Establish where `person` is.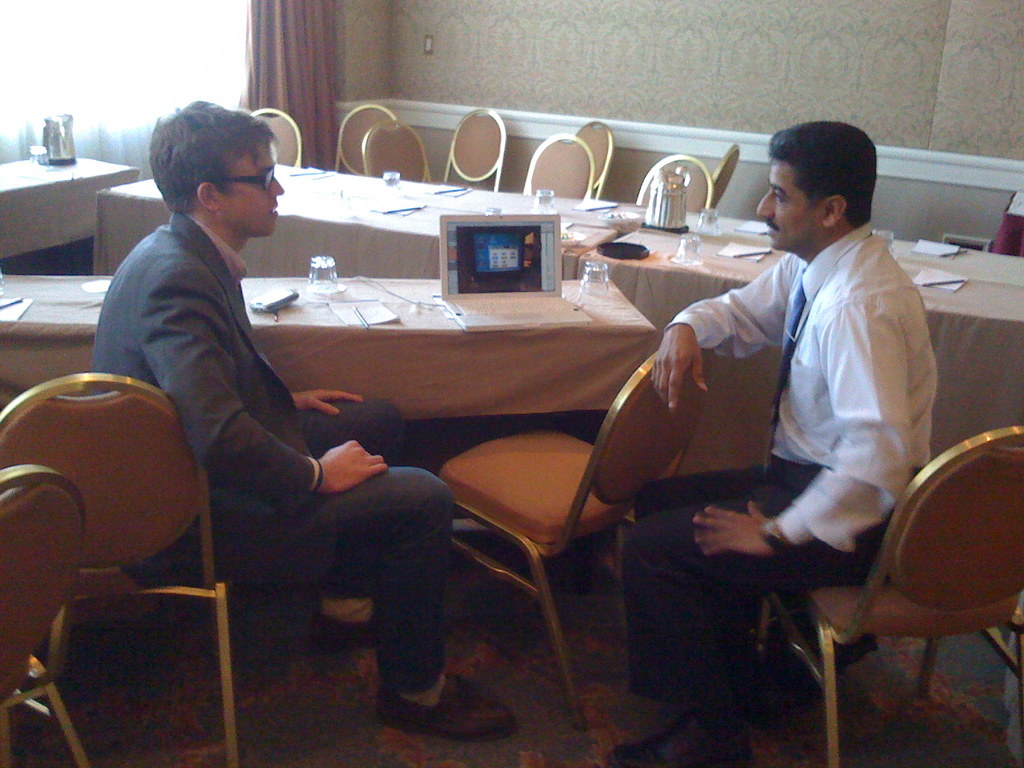
Established at left=728, top=118, right=946, bottom=701.
